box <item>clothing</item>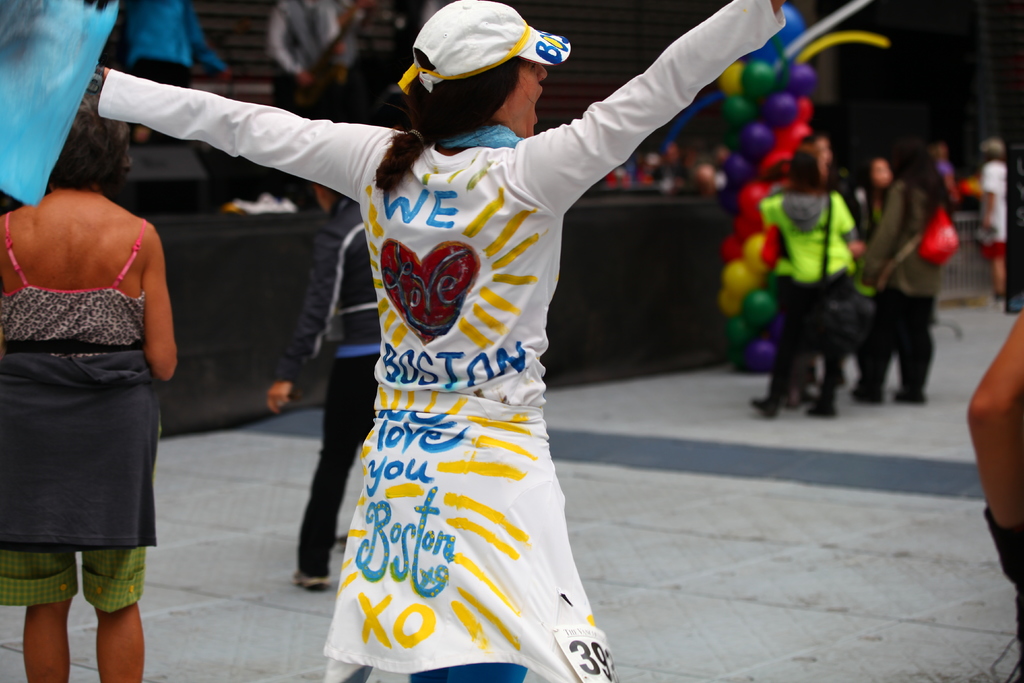
[94, 0, 788, 682]
